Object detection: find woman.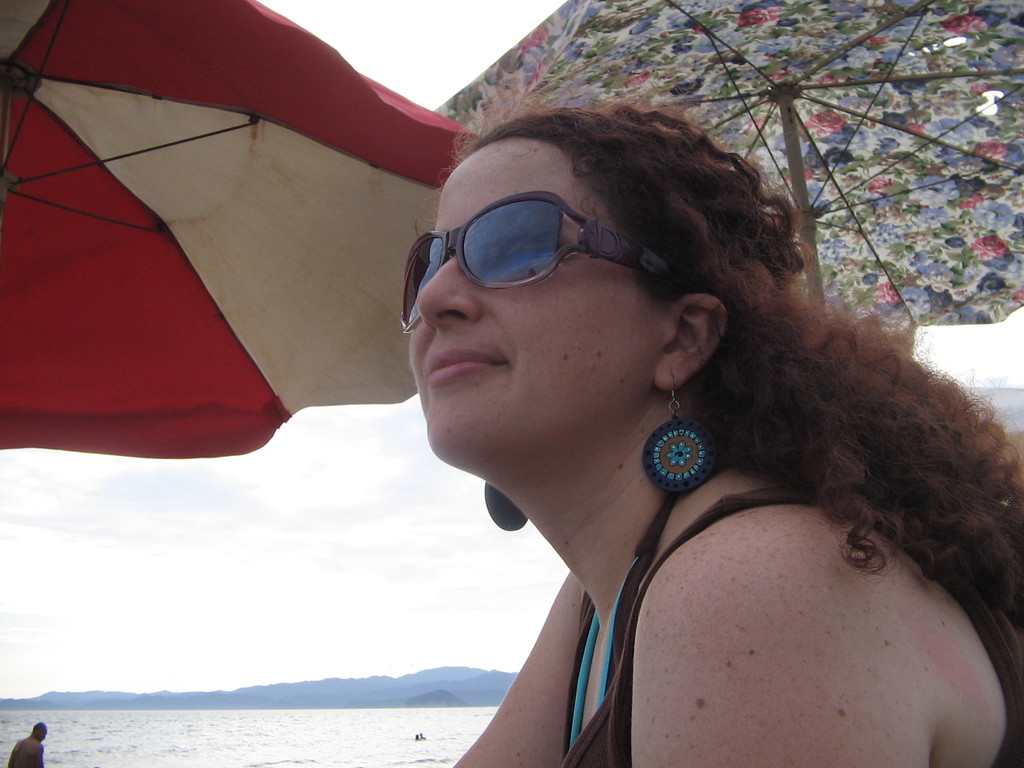
[left=400, top=105, right=1023, bottom=765].
